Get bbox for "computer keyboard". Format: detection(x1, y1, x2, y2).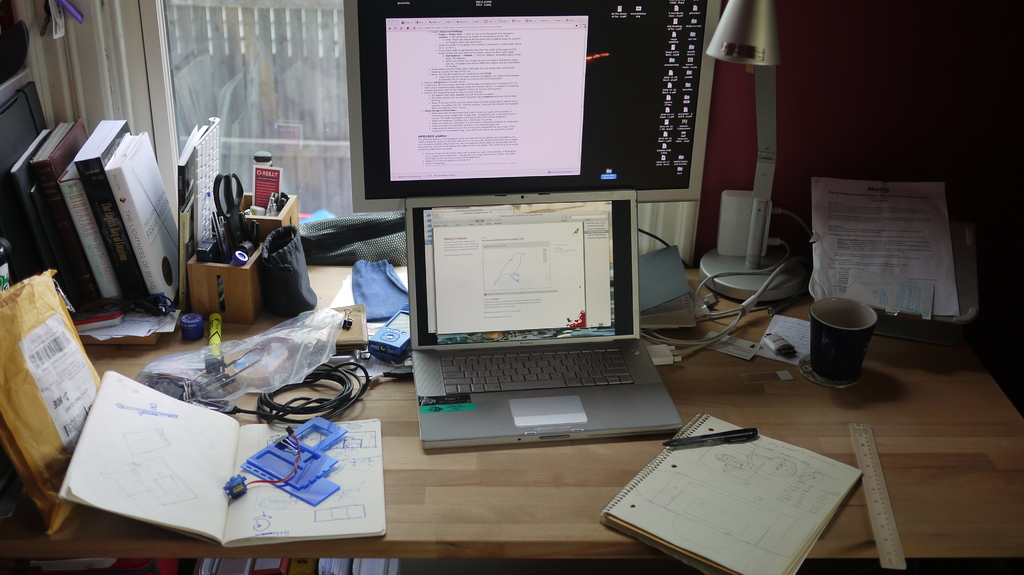
detection(436, 347, 637, 397).
